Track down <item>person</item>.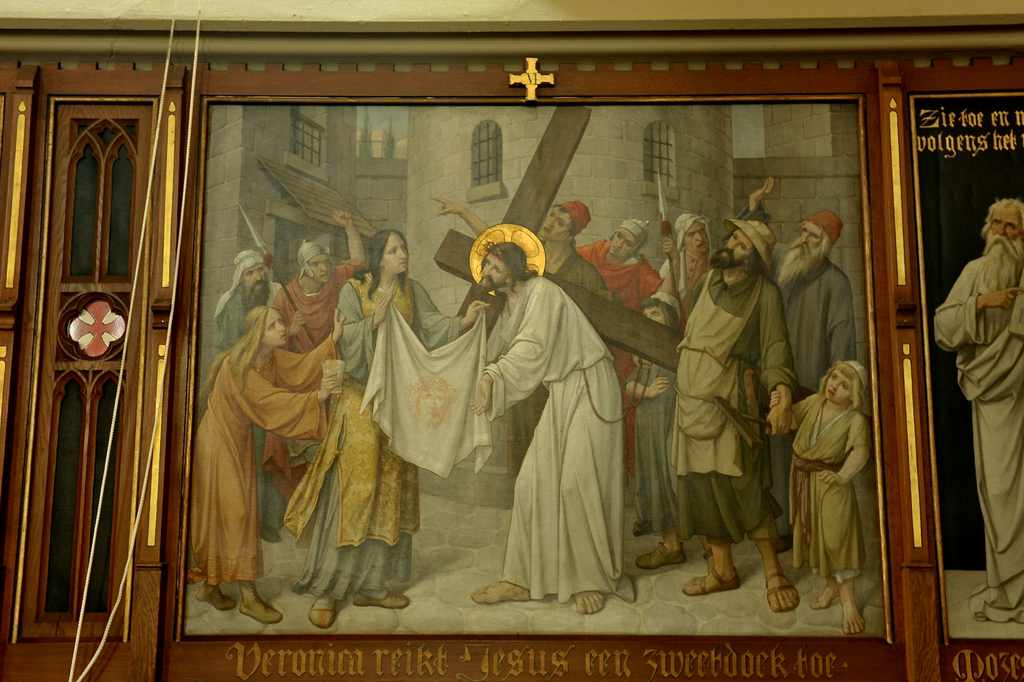
Tracked to x1=935 y1=199 x2=1023 y2=629.
